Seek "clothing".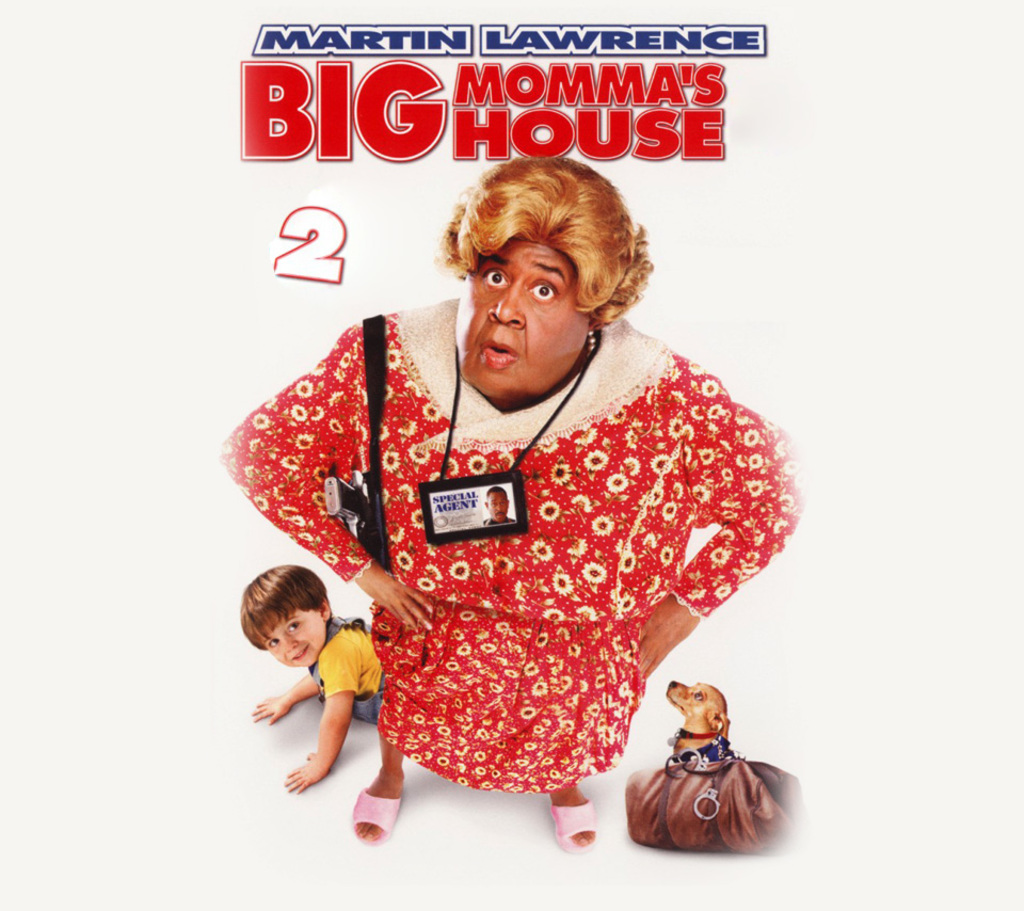
bbox(240, 306, 791, 804).
